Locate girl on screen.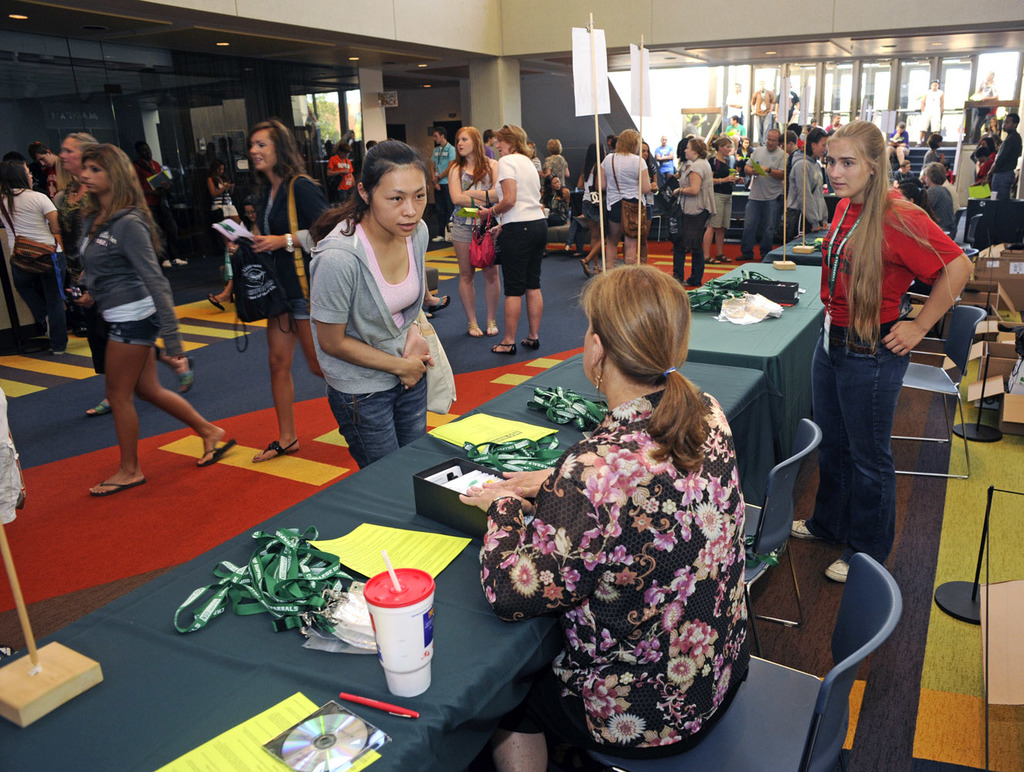
On screen at bbox=(793, 118, 975, 584).
